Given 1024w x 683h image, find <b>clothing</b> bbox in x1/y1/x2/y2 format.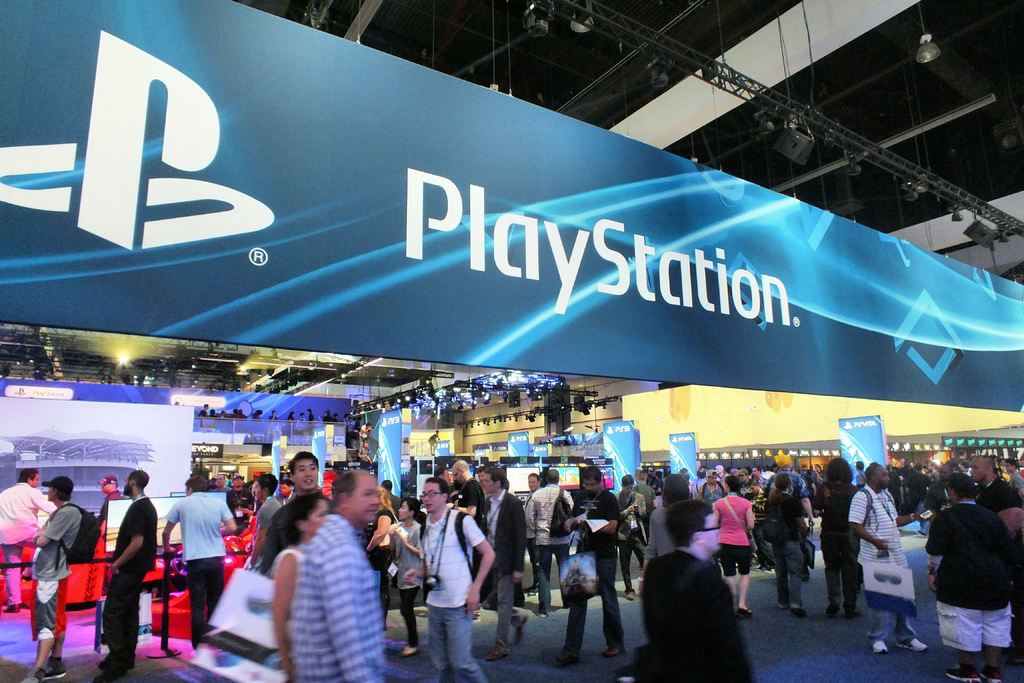
106/498/164/666.
